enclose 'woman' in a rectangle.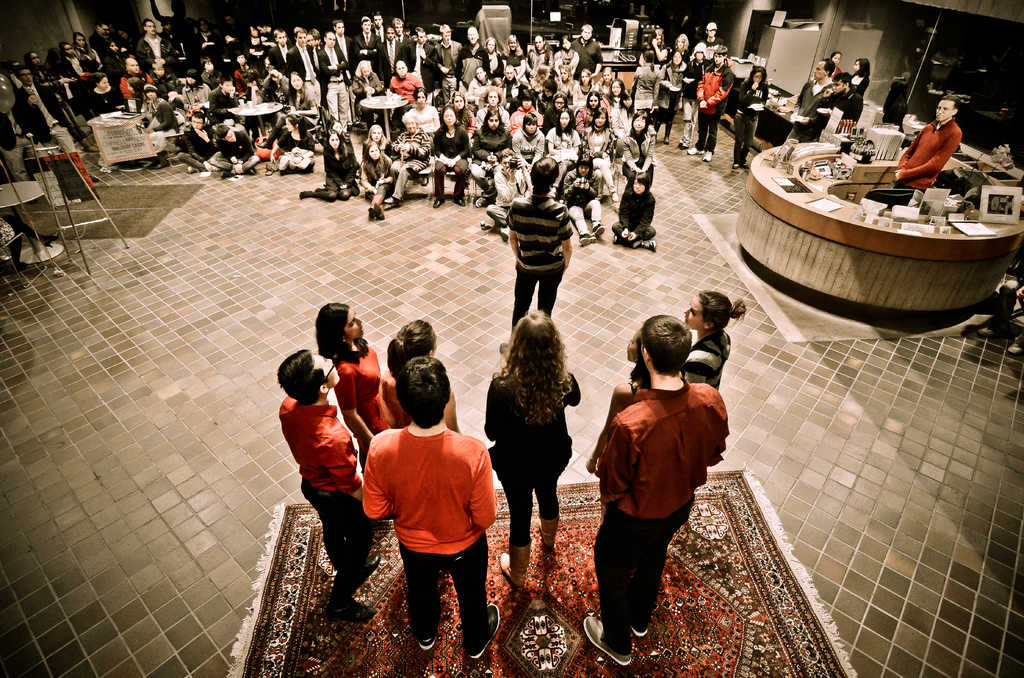
left=477, top=322, right=579, bottom=579.
